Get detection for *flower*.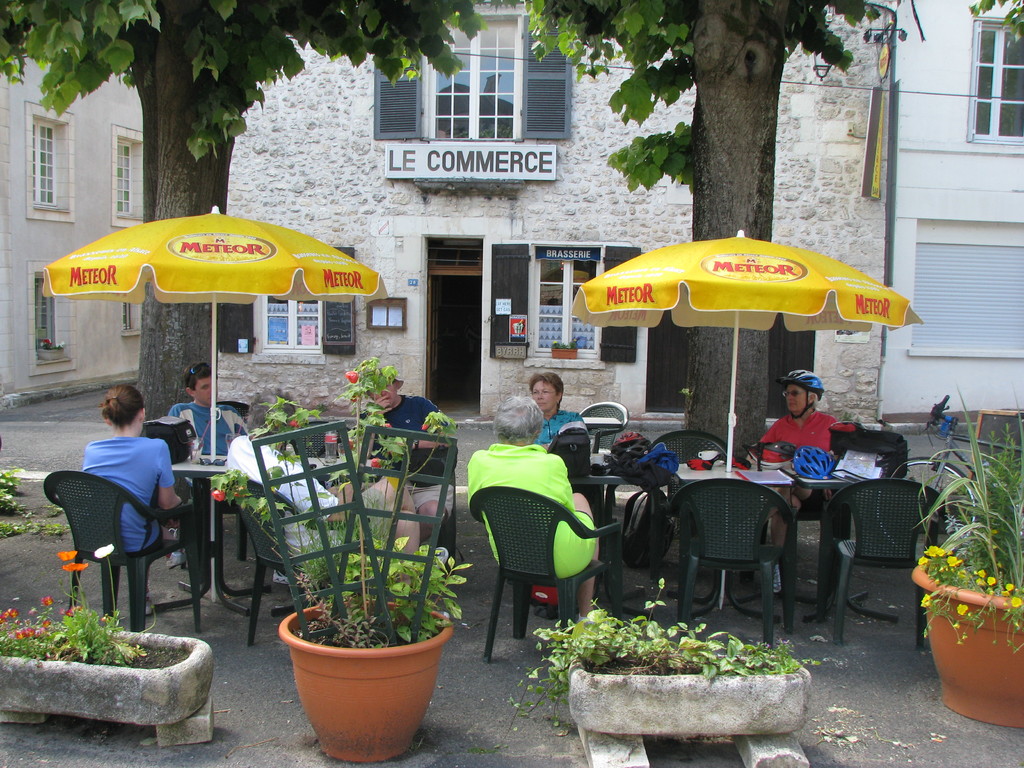
Detection: 92 545 116 557.
